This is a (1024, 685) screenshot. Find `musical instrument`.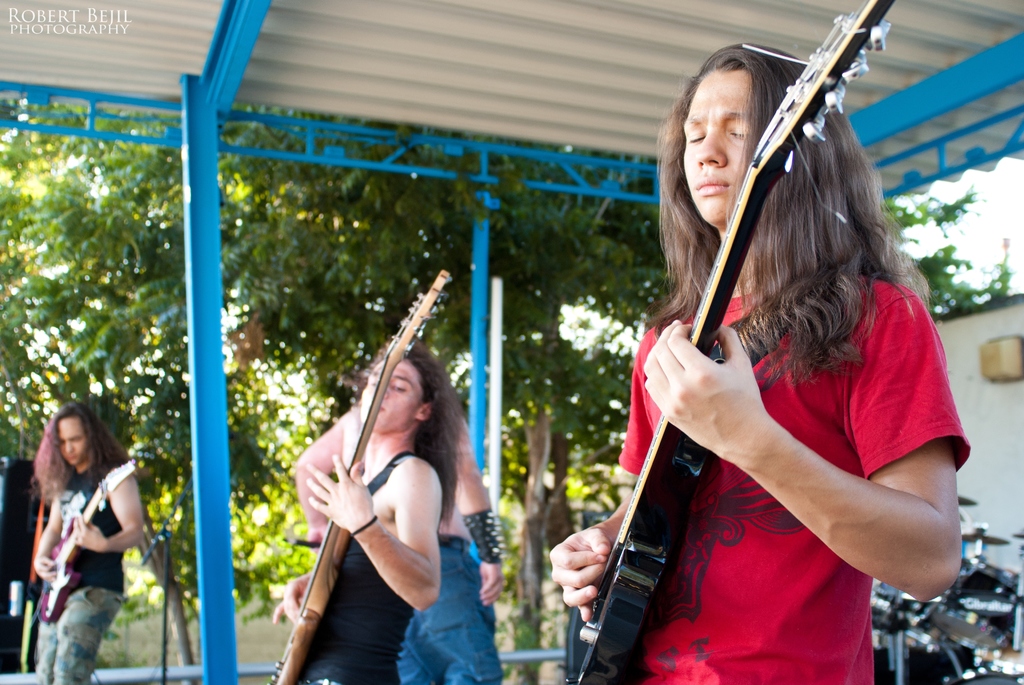
Bounding box: (564,0,896,684).
